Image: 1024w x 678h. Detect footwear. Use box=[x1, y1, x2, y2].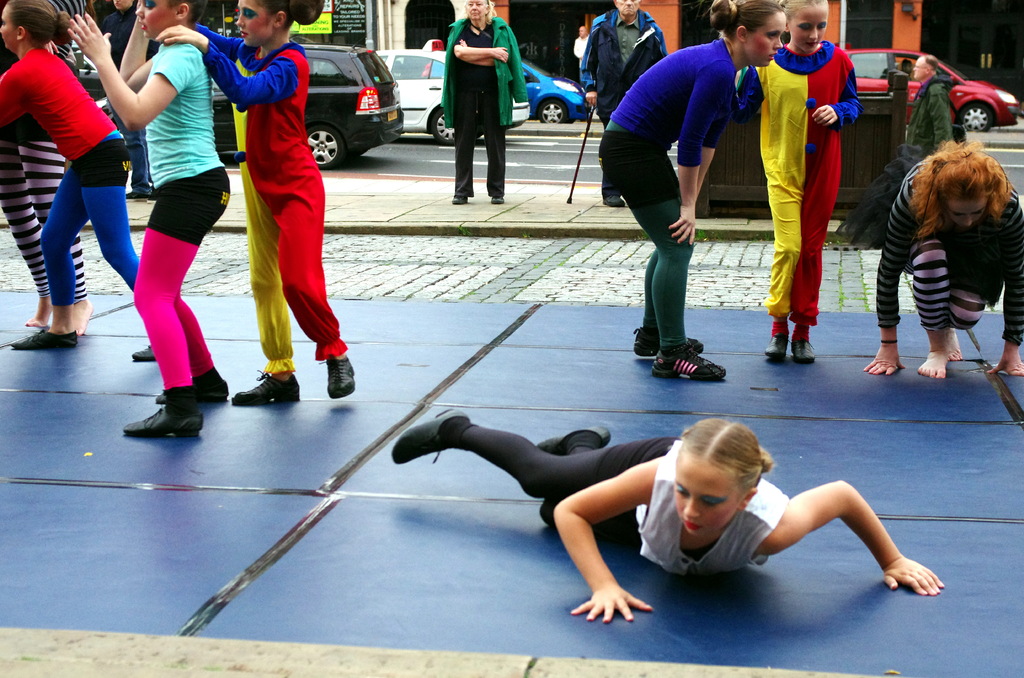
box=[8, 323, 79, 349].
